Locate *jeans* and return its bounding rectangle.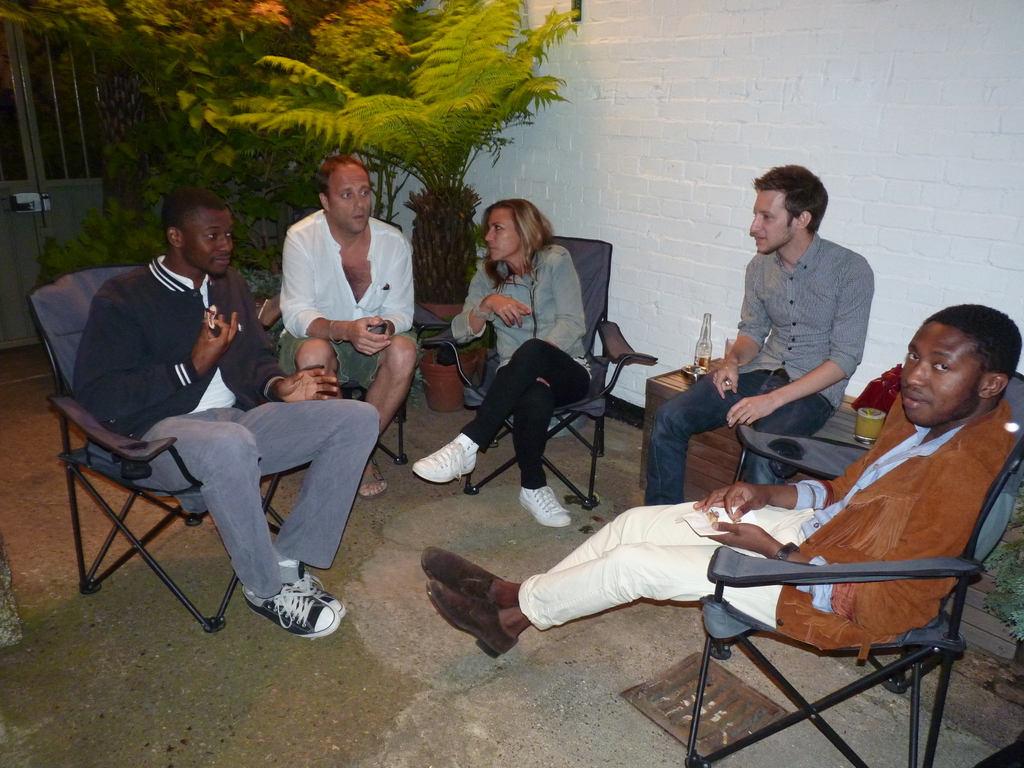
<region>273, 330, 421, 408</region>.
